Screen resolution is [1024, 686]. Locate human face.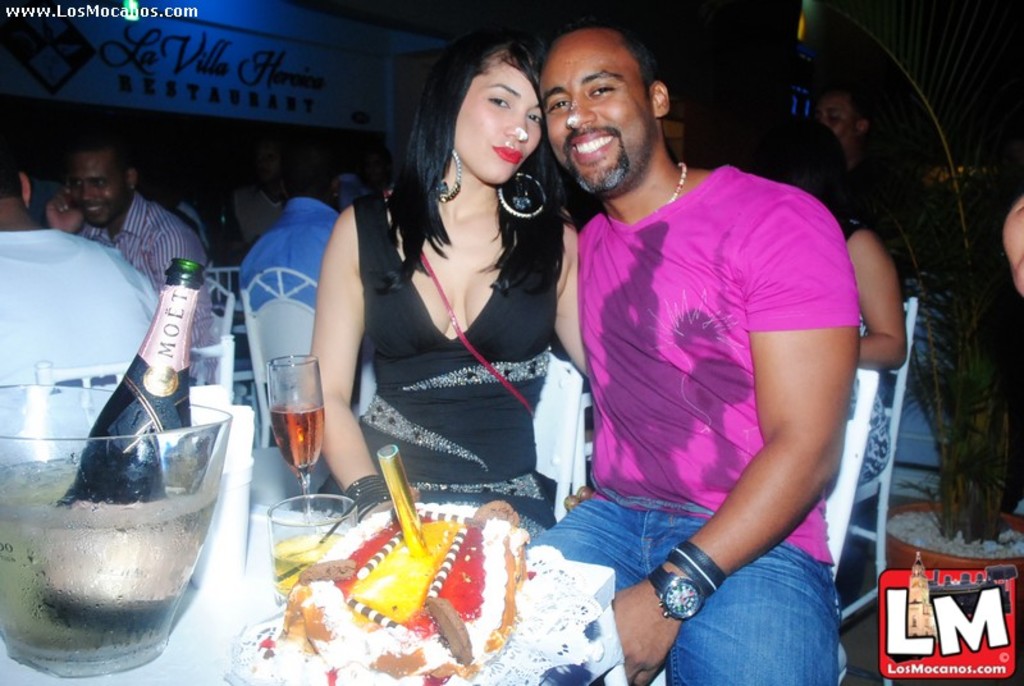
bbox=[818, 95, 856, 154].
